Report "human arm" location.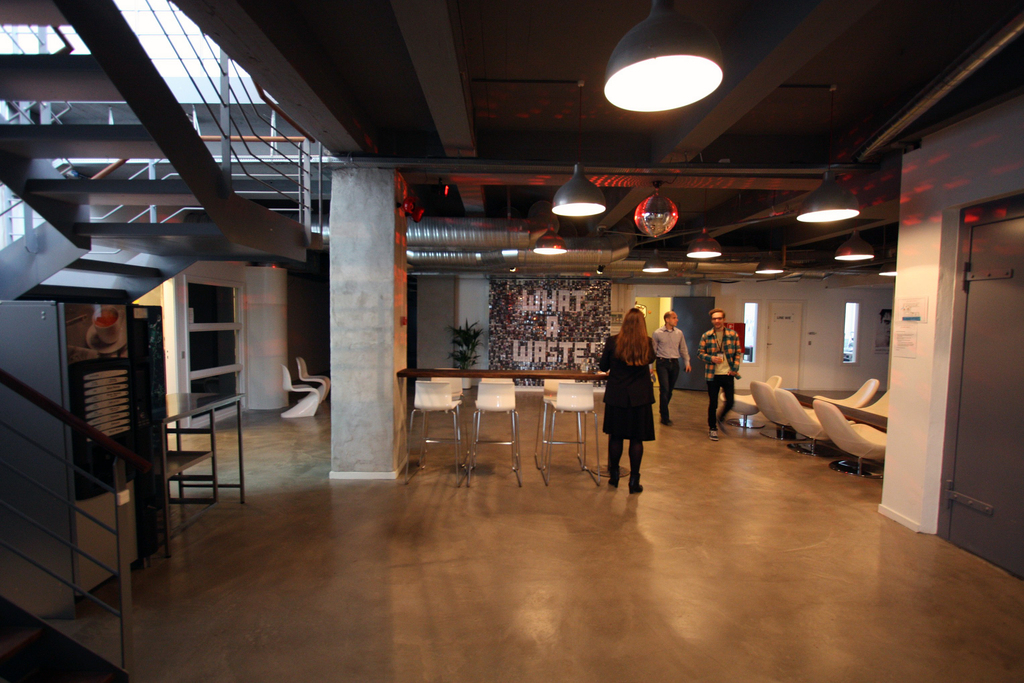
Report: region(696, 333, 722, 368).
